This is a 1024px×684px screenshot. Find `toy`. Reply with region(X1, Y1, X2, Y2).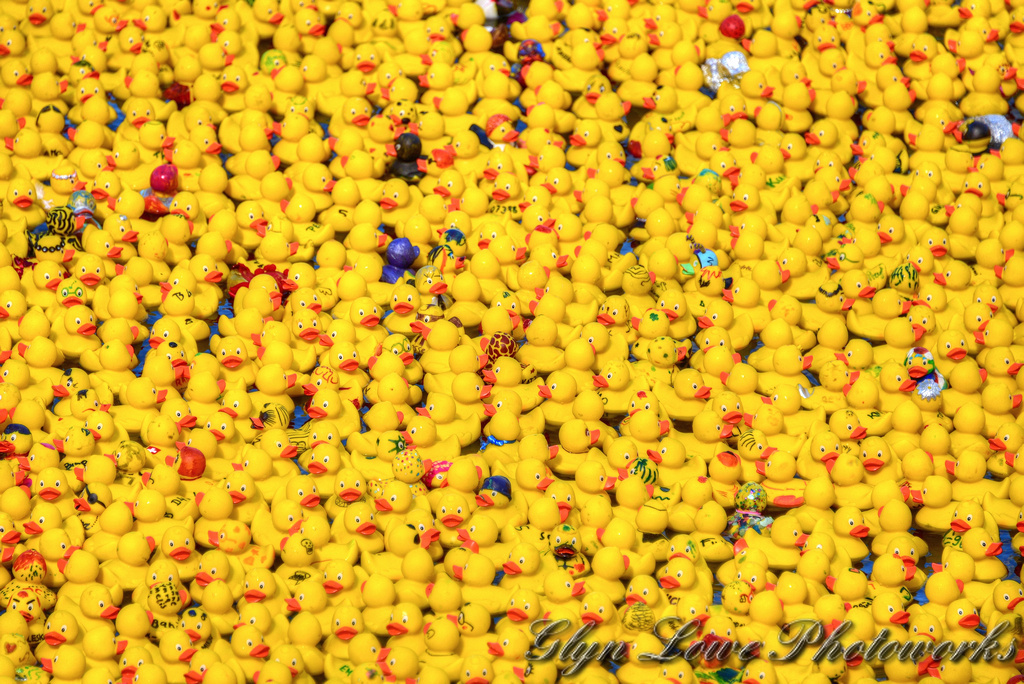
region(159, 0, 227, 36).
